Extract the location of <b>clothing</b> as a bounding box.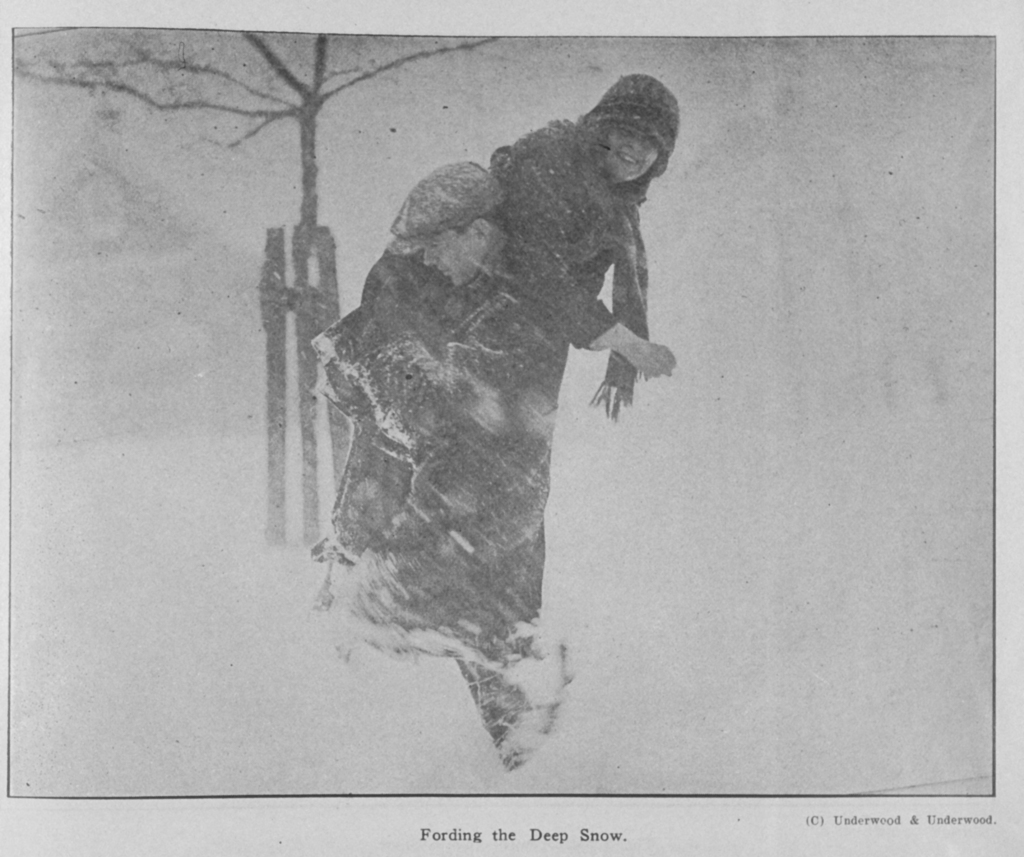
crop(267, 127, 630, 736).
